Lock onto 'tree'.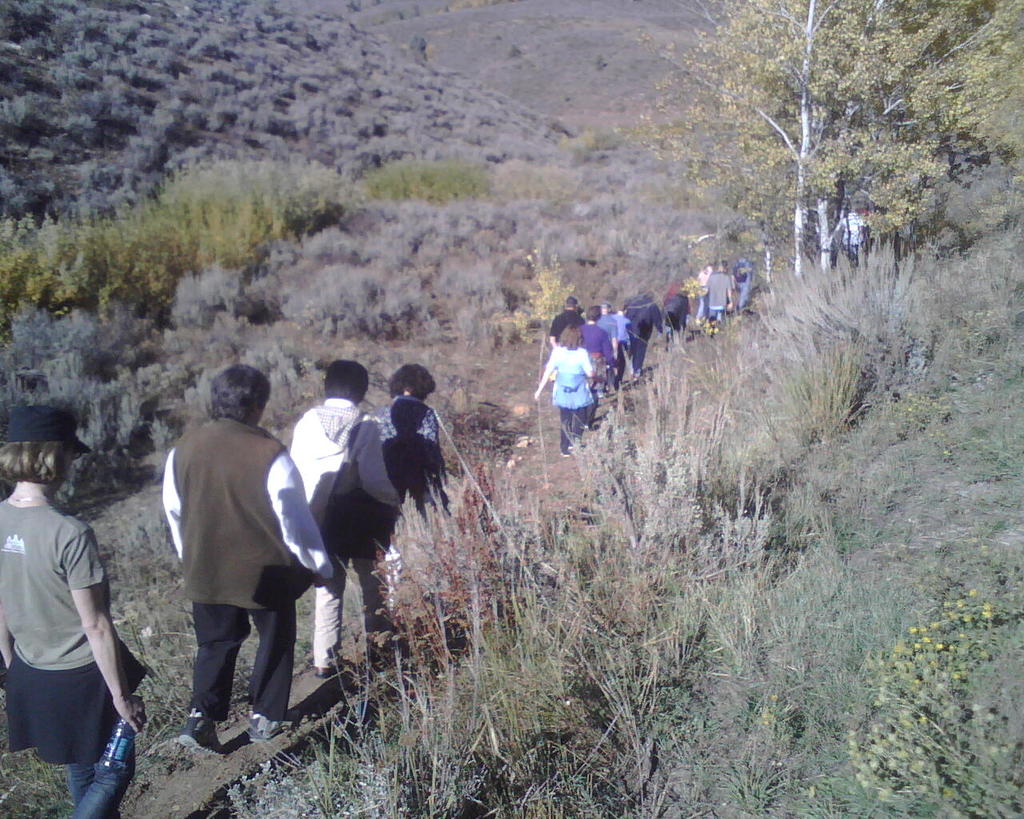
Locked: bbox=[622, 0, 1023, 274].
